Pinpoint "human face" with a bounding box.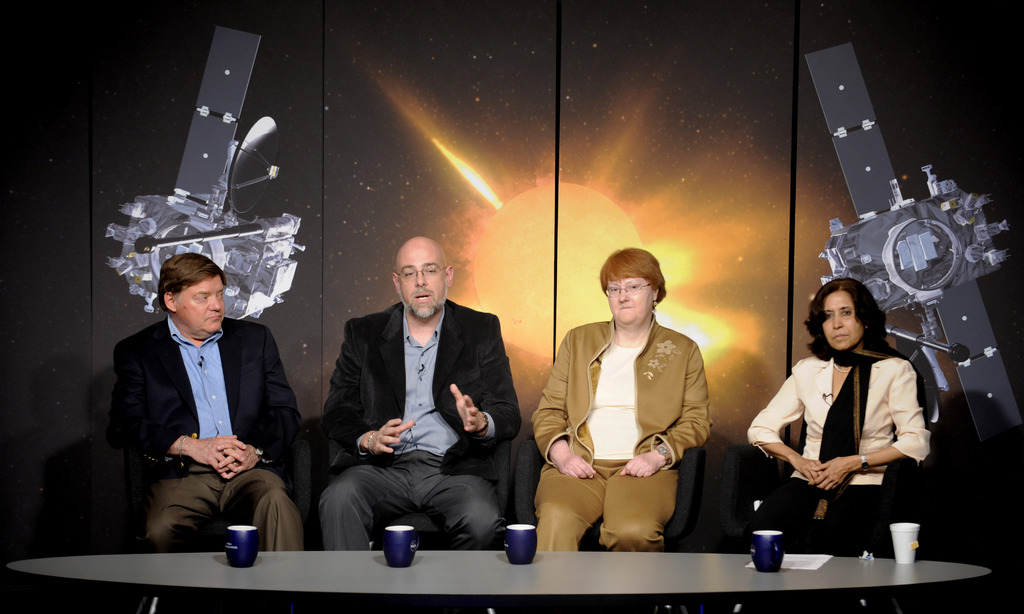
<bbox>606, 279, 655, 325</bbox>.
